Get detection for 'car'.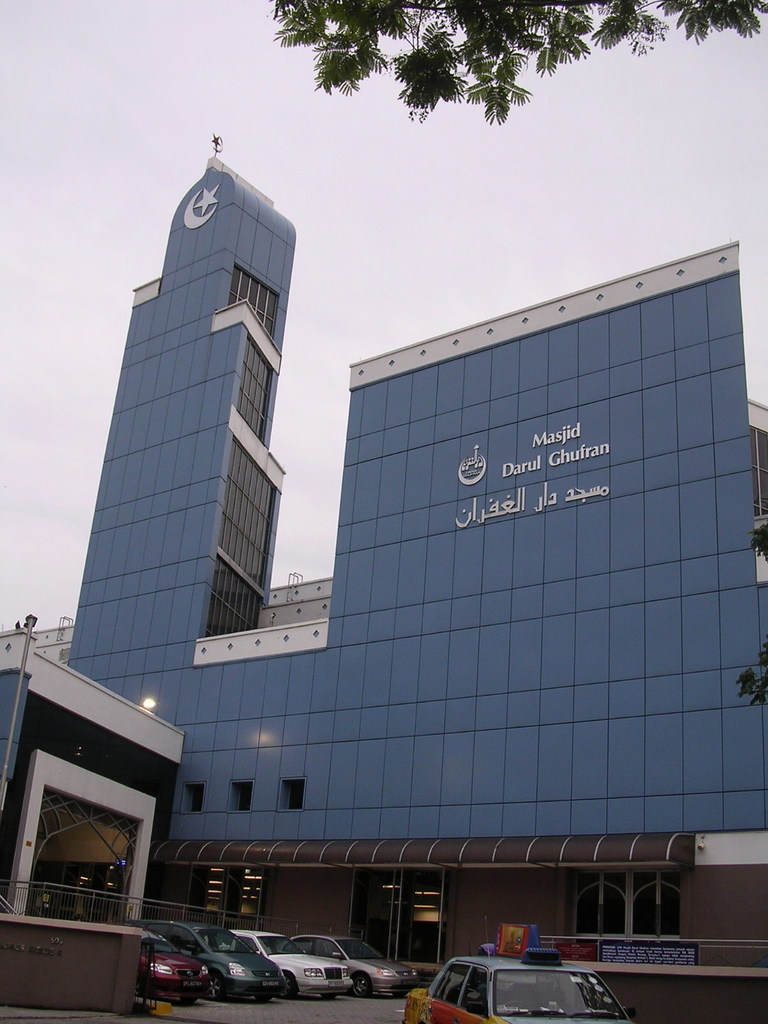
Detection: x1=299 y1=936 x2=416 y2=991.
